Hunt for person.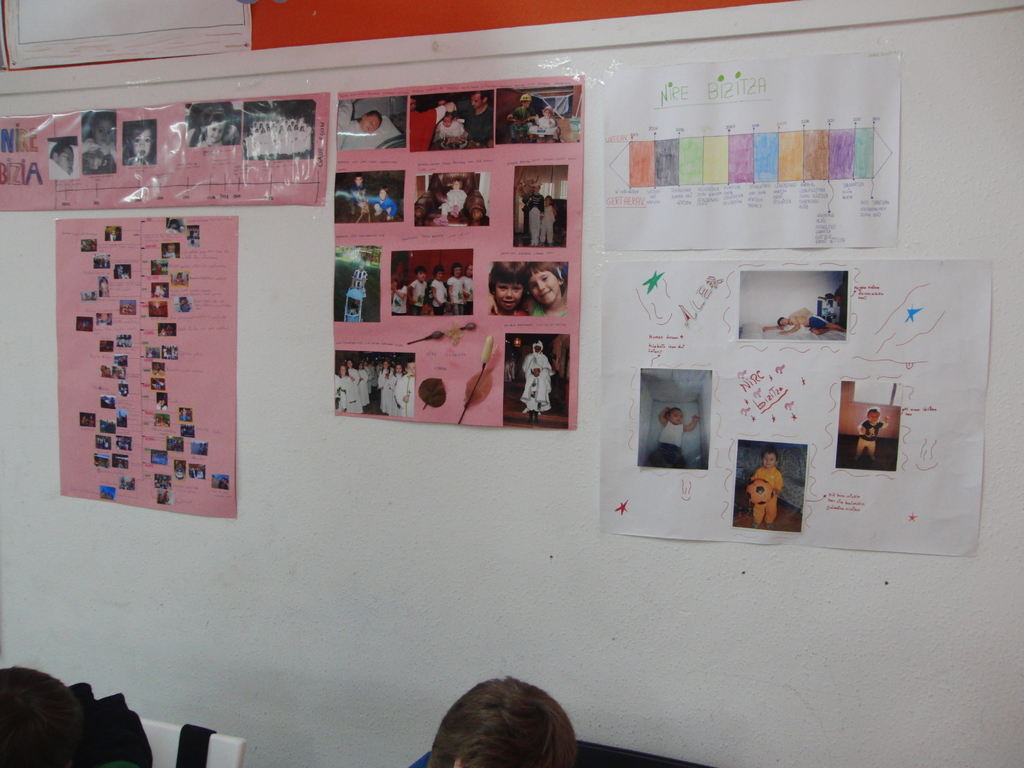
Hunted down at x1=375, y1=187, x2=395, y2=220.
